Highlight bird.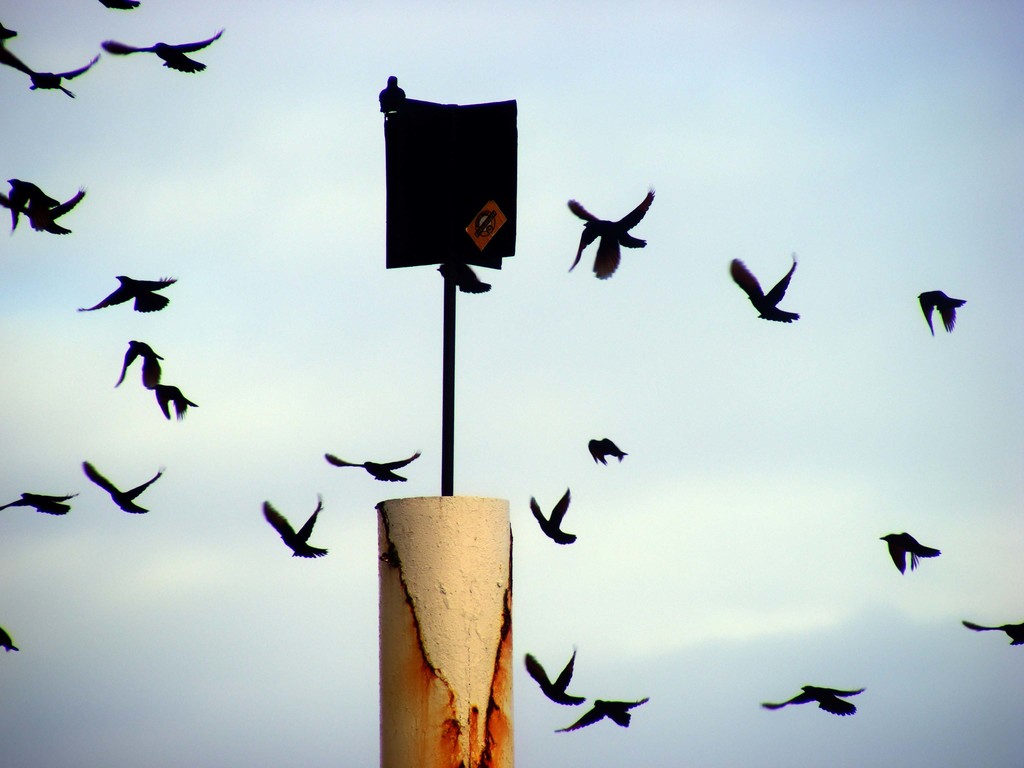
Highlighted region: 728/250/809/330.
